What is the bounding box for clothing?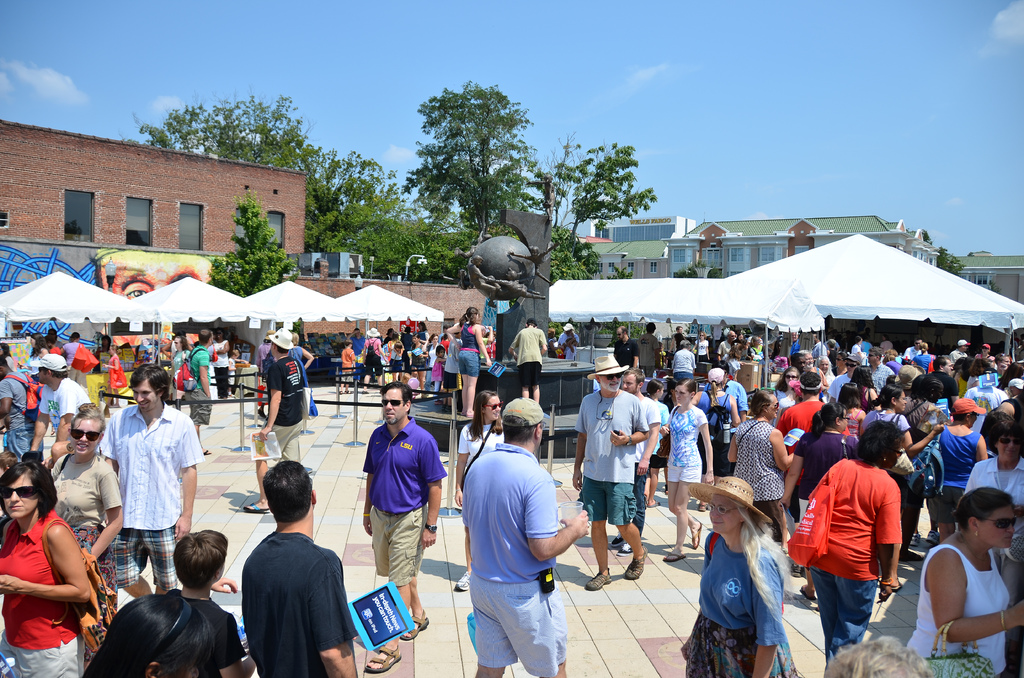
pyautogui.locateOnScreen(285, 347, 311, 372).
